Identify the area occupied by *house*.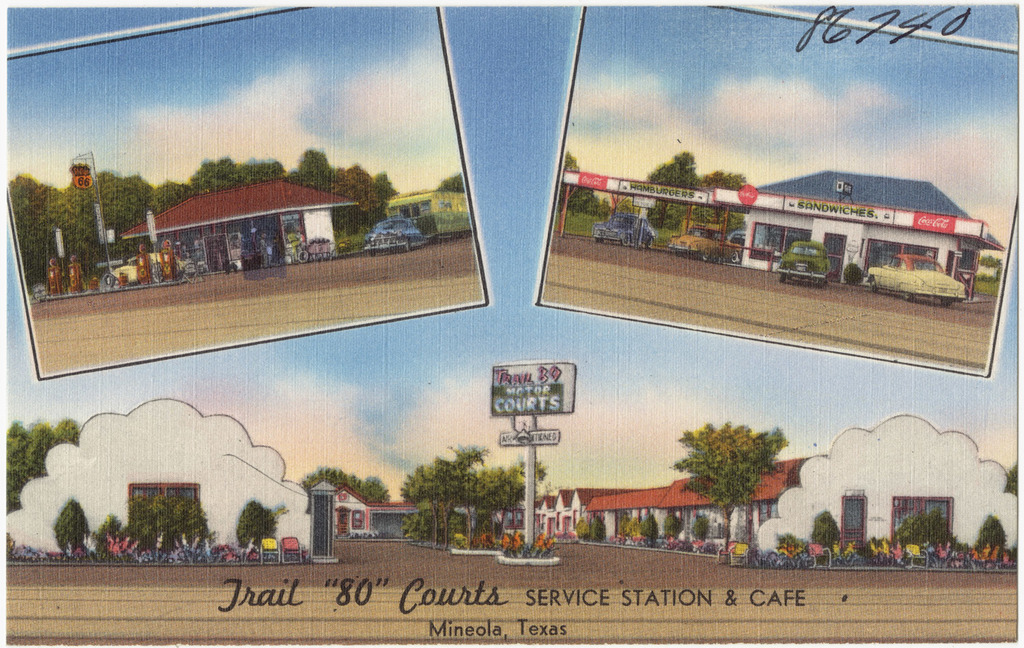
Area: (111, 173, 367, 263).
